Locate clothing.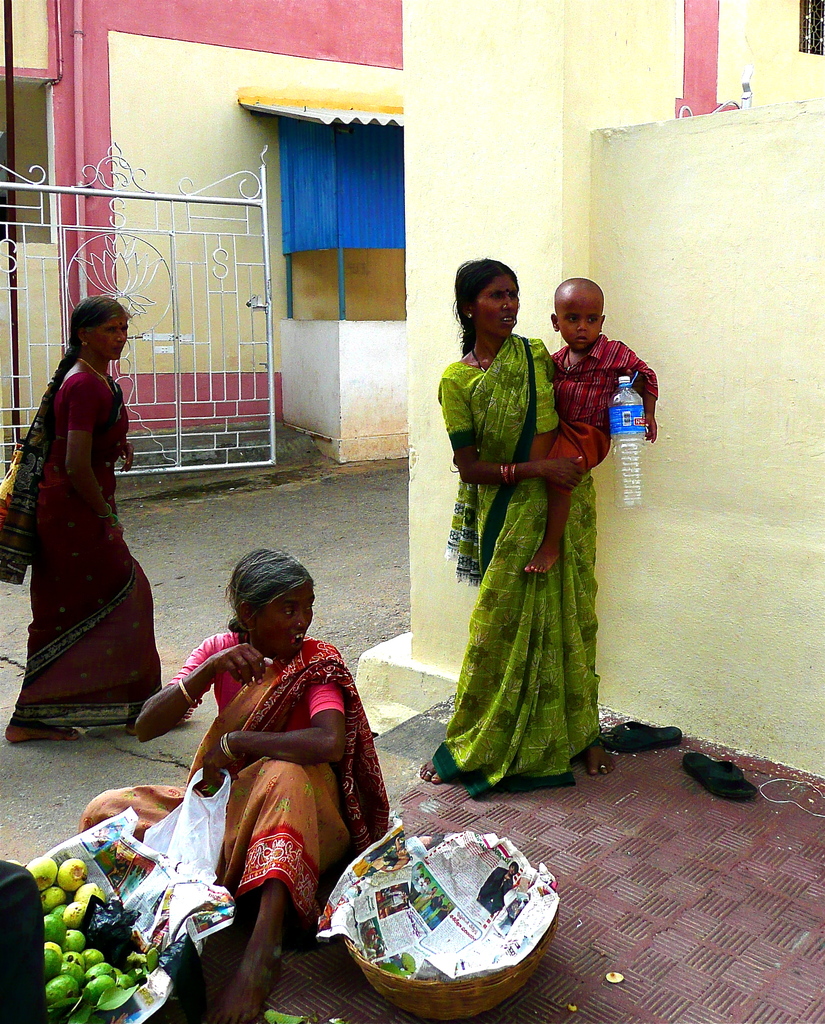
Bounding box: detection(546, 324, 661, 488).
